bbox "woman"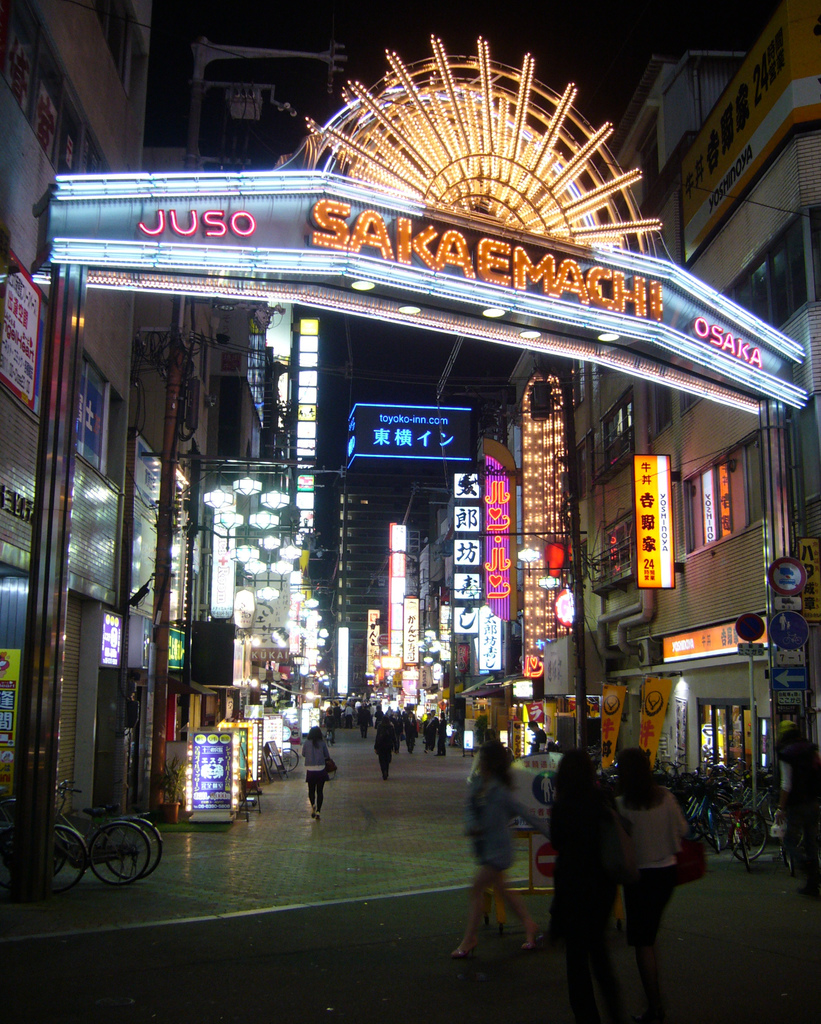
locate(546, 744, 627, 1023)
